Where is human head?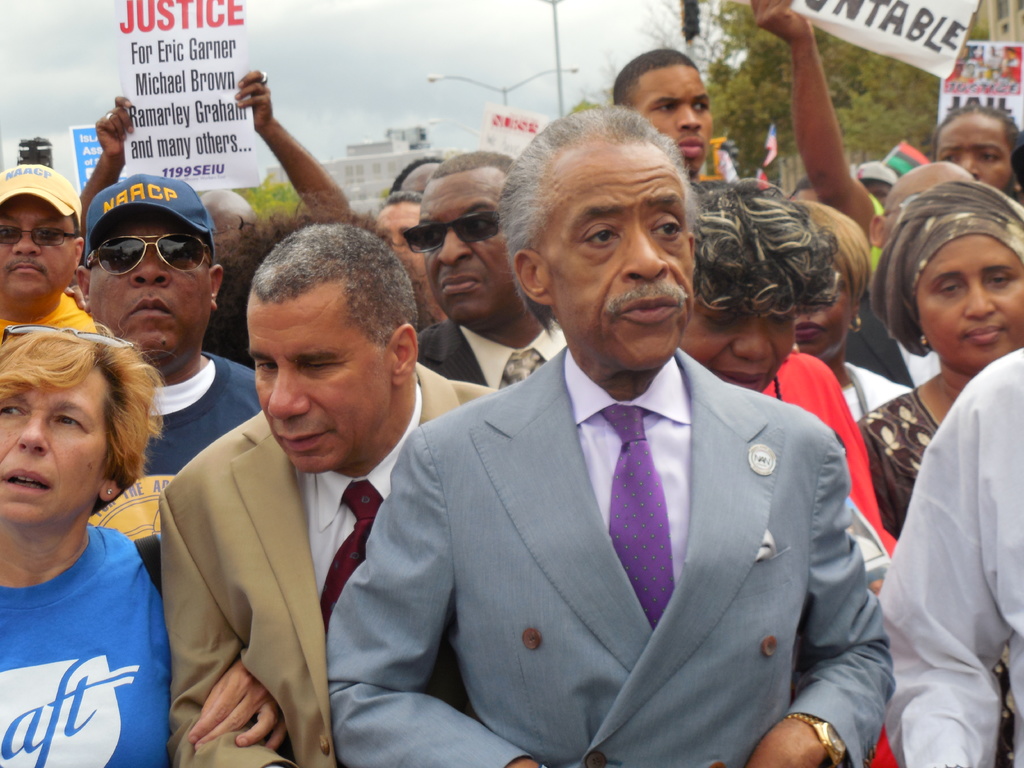
pyautogui.locateOnScreen(403, 150, 520, 329).
